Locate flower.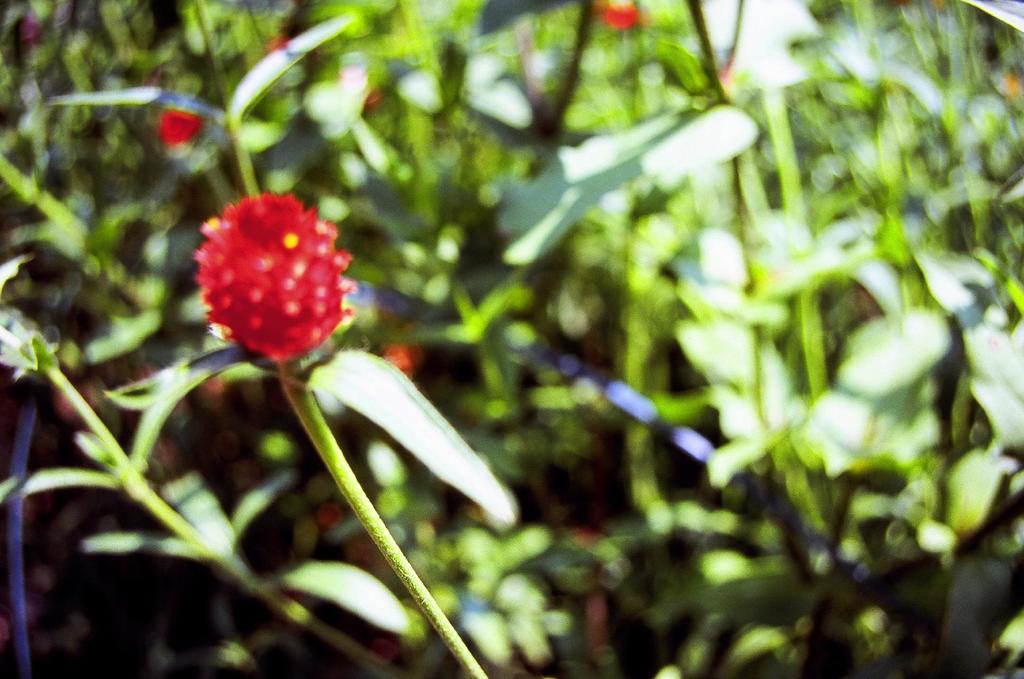
Bounding box: box=[722, 68, 731, 87].
